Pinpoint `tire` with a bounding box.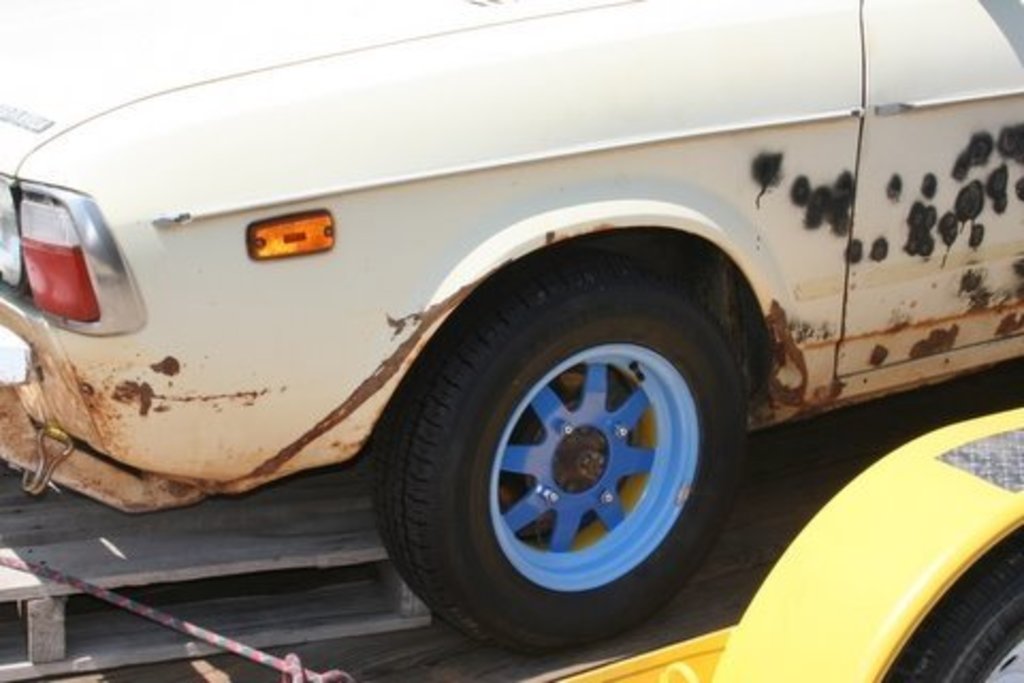
877,542,1022,681.
